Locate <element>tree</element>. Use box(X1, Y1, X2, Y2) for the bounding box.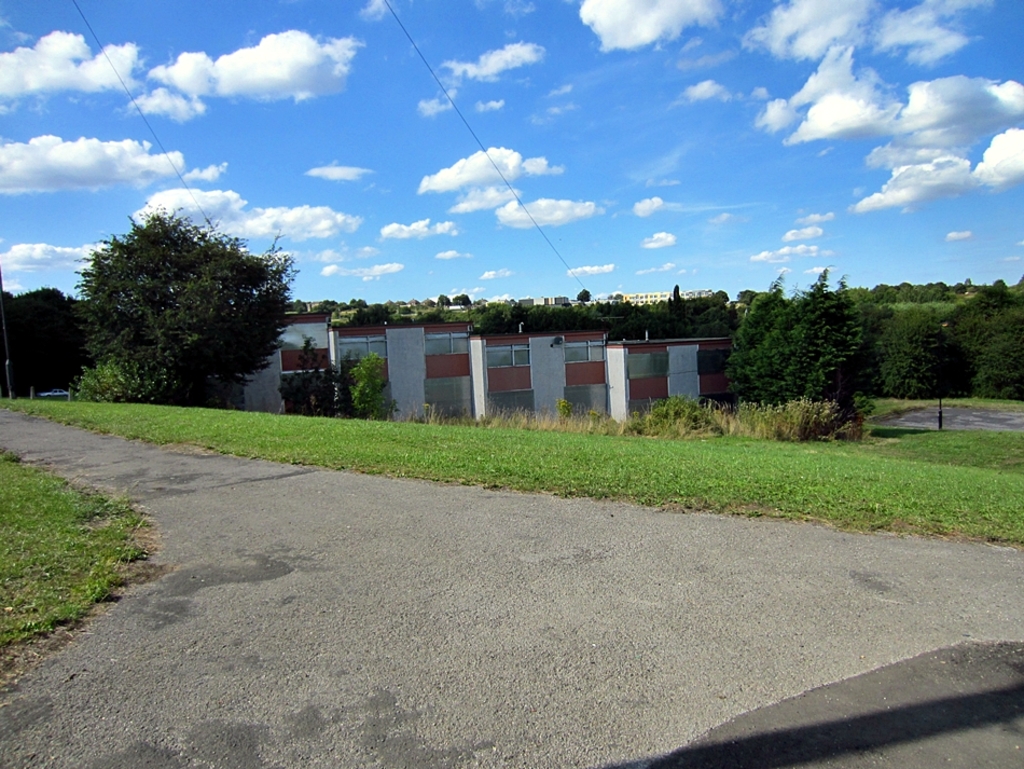
box(575, 285, 593, 299).
